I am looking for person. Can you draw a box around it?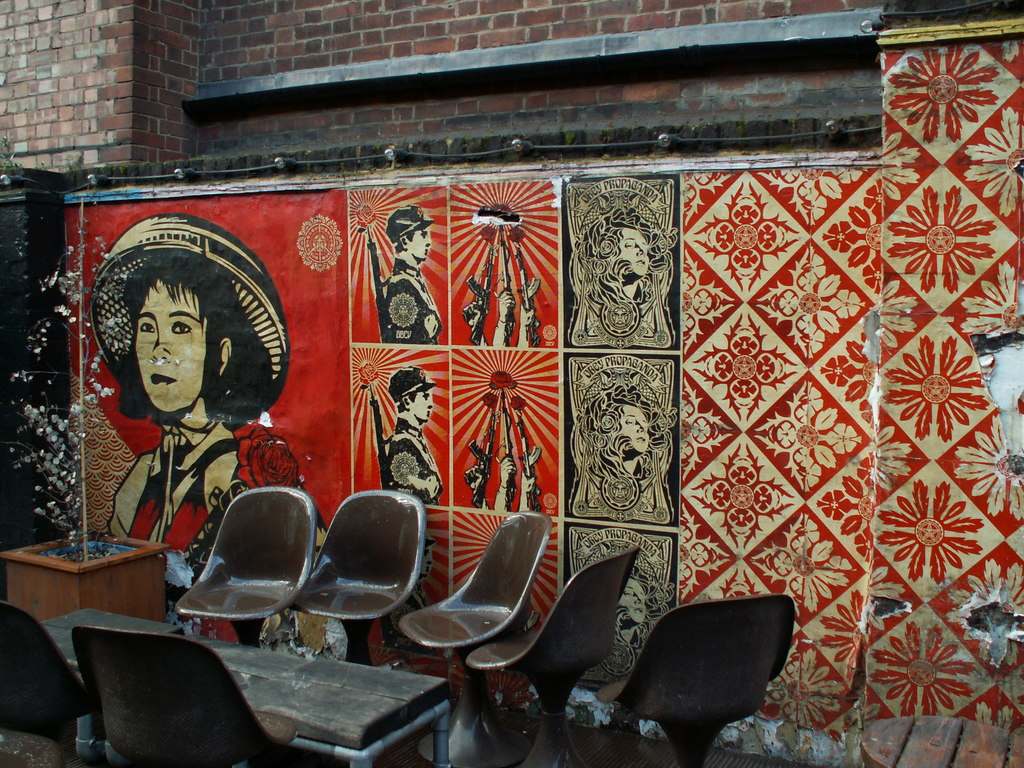
Sure, the bounding box is <region>76, 204, 283, 586</region>.
